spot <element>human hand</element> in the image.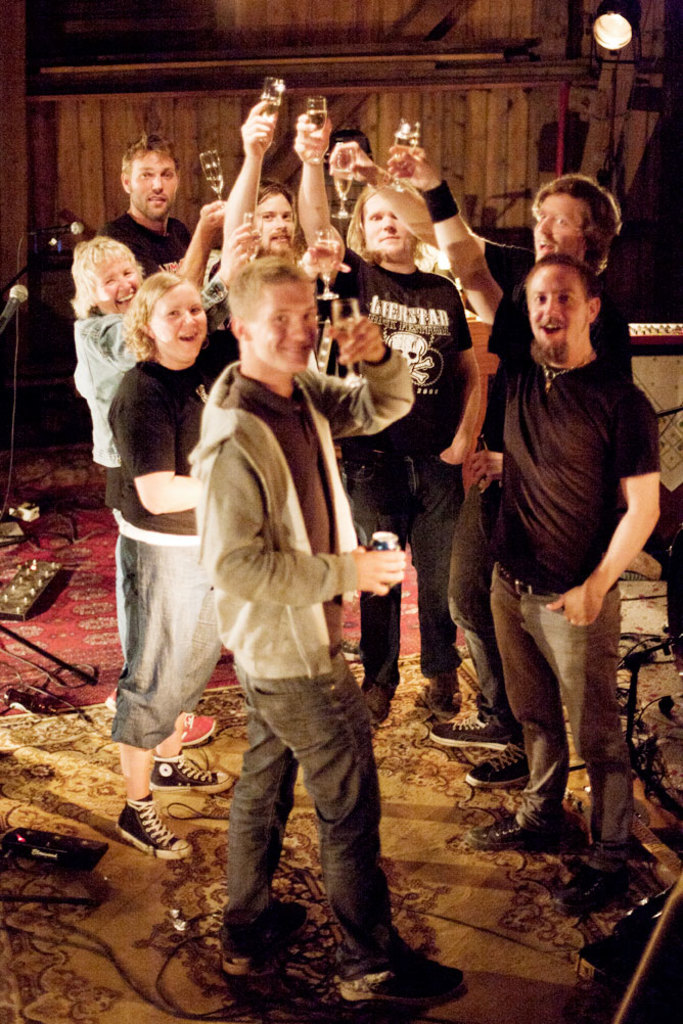
<element>human hand</element> found at <region>466, 450, 500, 495</region>.
